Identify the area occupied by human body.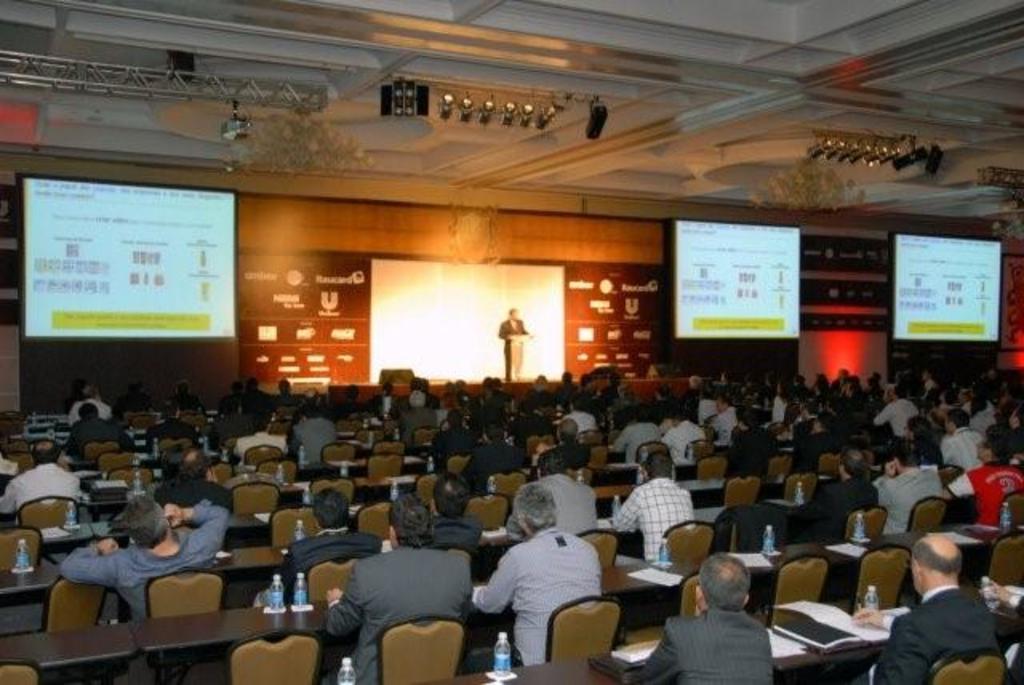
Area: (808,371,827,392).
